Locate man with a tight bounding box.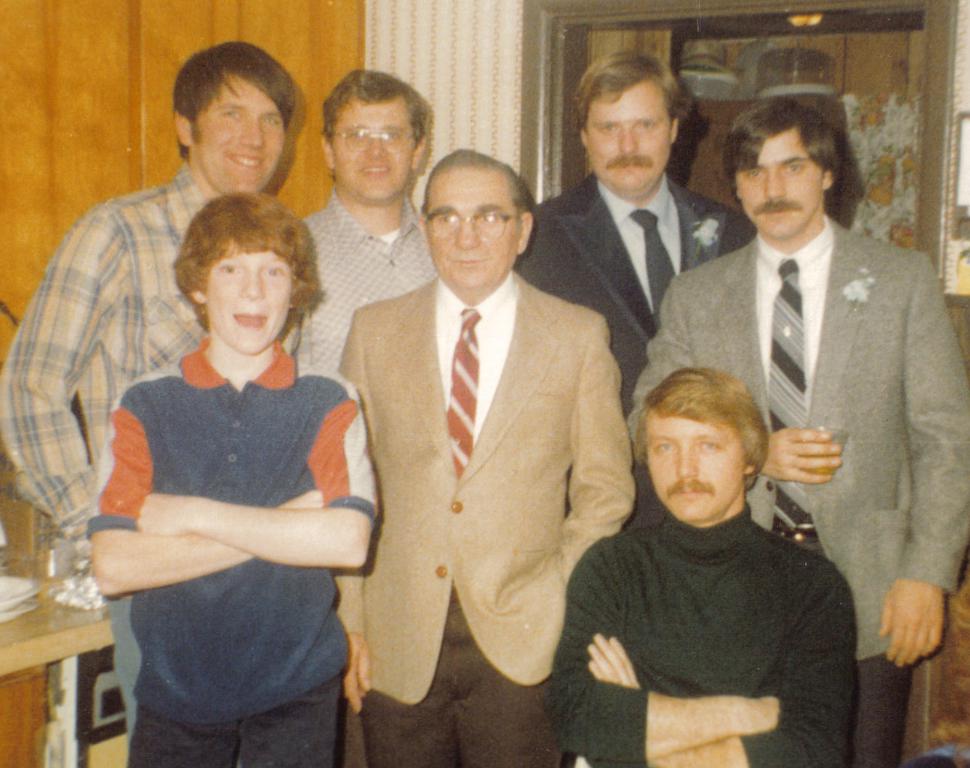
517,50,761,421.
